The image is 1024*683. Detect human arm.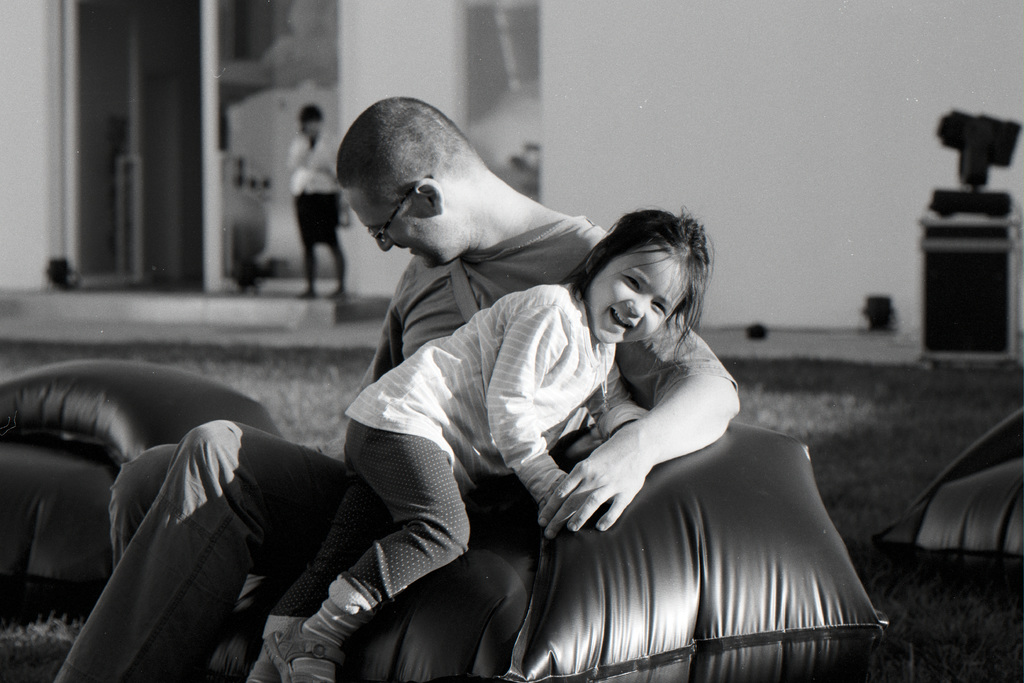
Detection: bbox=[573, 348, 743, 537].
